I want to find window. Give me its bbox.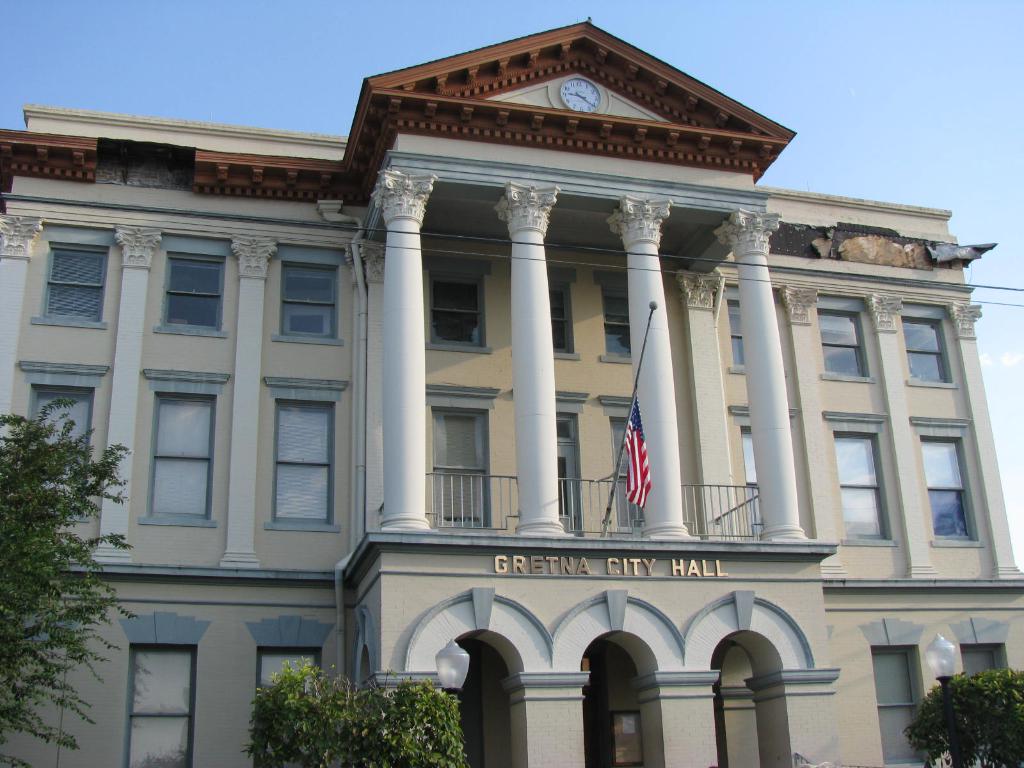
593, 284, 634, 362.
